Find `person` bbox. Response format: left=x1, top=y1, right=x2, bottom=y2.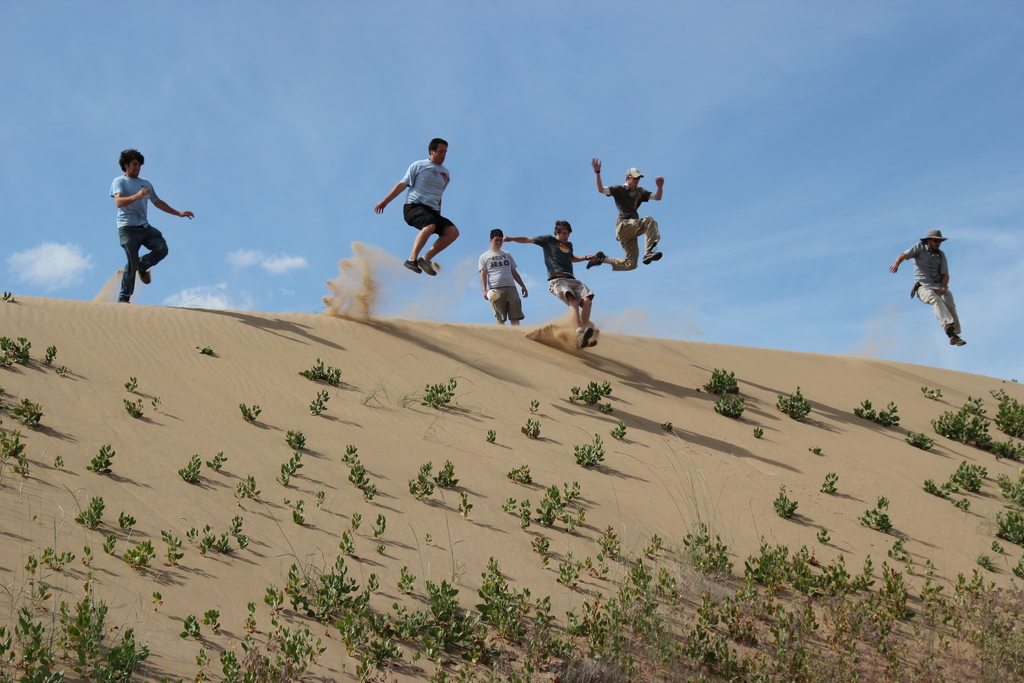
left=371, top=139, right=460, bottom=274.
